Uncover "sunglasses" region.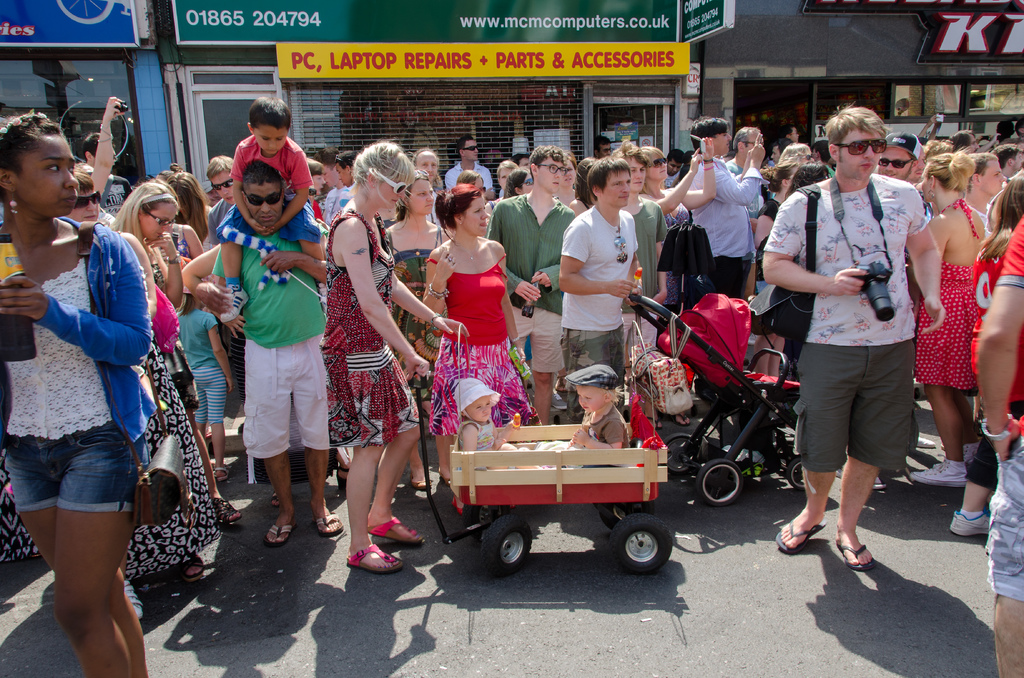
Uncovered: (x1=649, y1=155, x2=666, y2=166).
